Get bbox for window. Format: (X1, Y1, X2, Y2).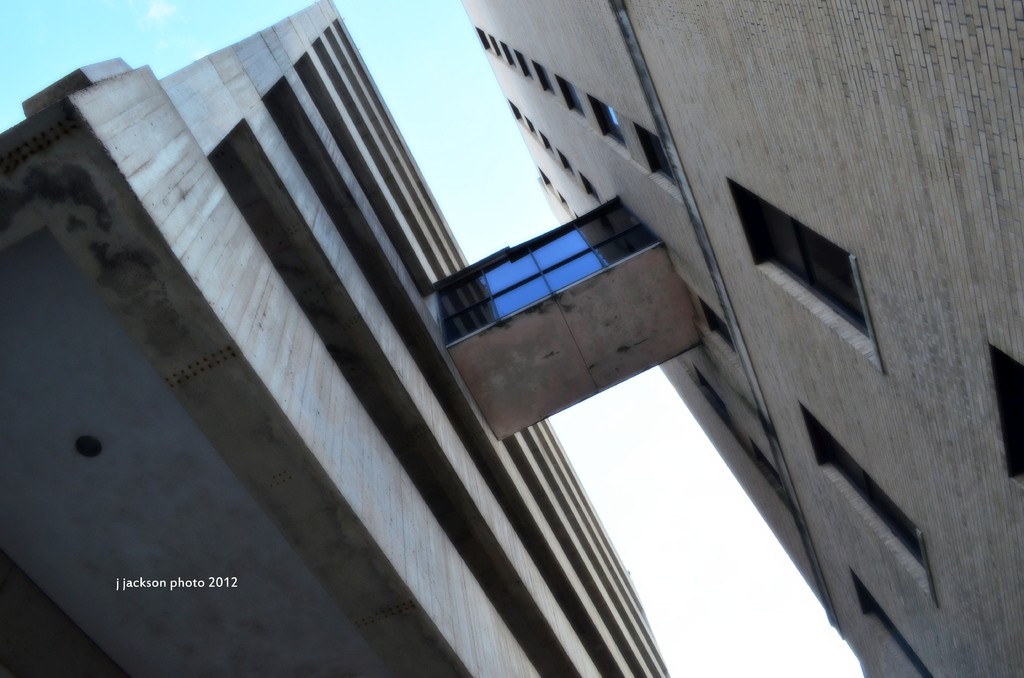
(477, 28, 491, 47).
